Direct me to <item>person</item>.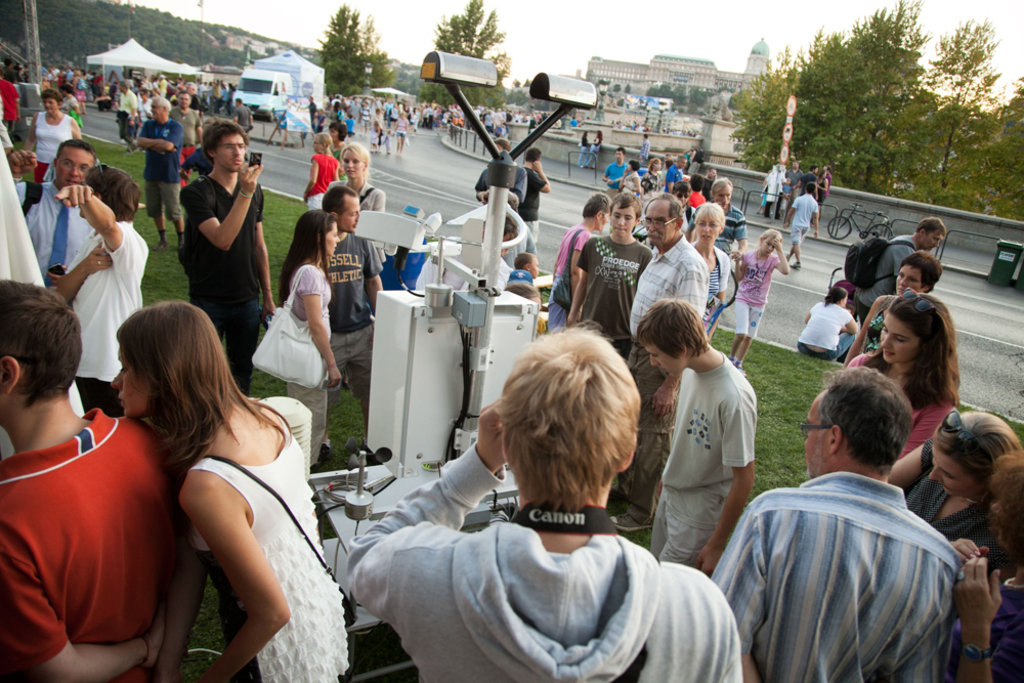
Direction: rect(583, 132, 589, 170).
